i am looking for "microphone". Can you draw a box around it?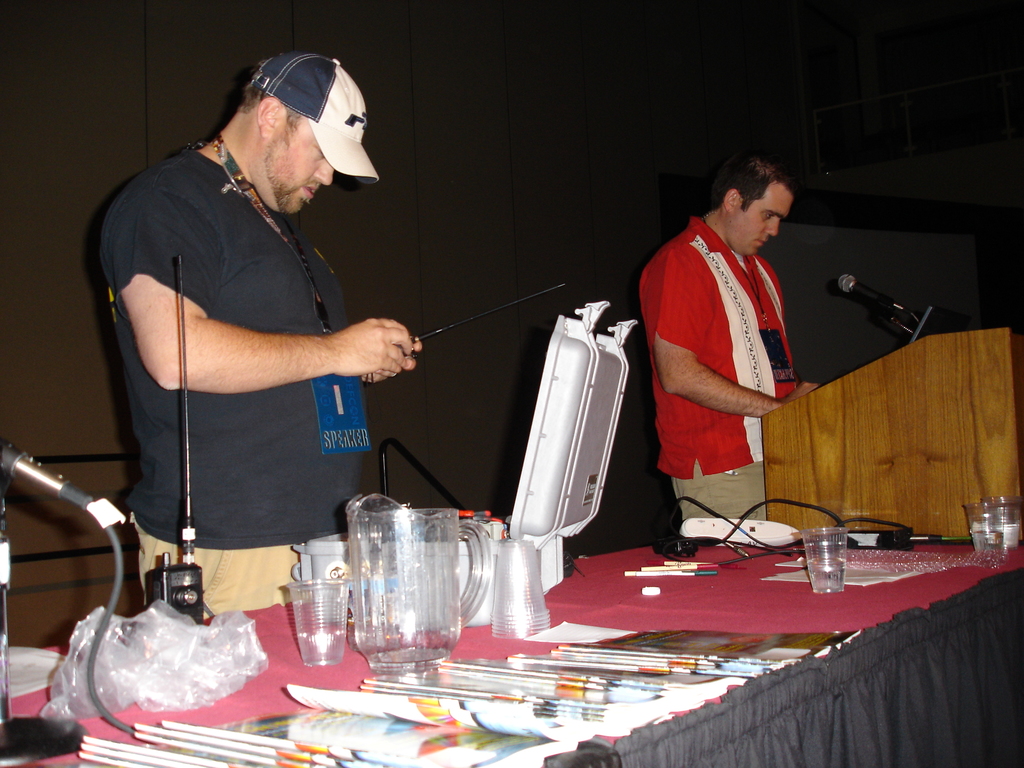
Sure, the bounding box is x1=0, y1=433, x2=95, y2=518.
